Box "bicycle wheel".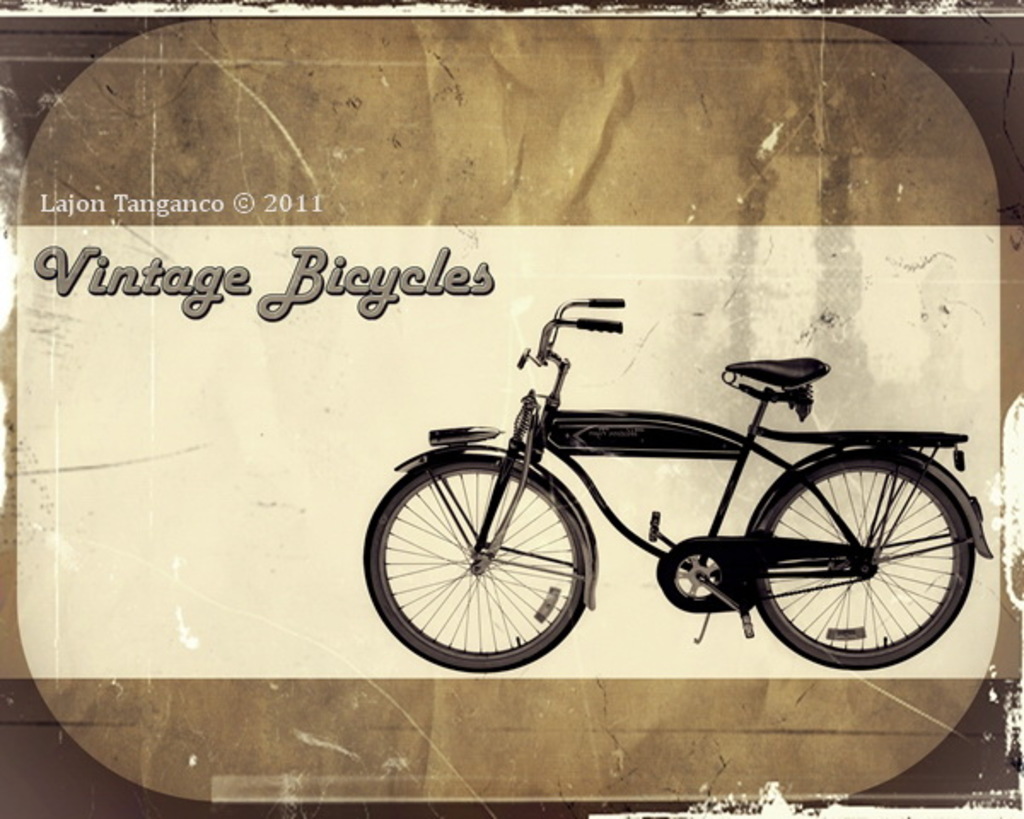
select_region(754, 450, 975, 672).
